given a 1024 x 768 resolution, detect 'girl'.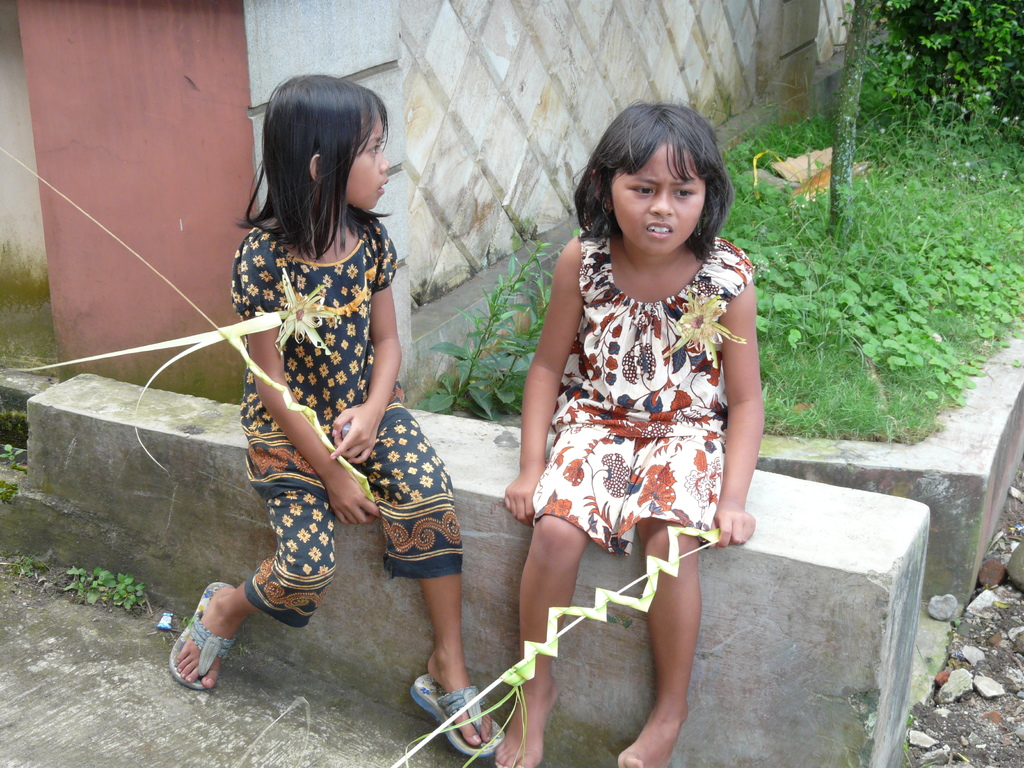
(x1=166, y1=73, x2=505, y2=750).
